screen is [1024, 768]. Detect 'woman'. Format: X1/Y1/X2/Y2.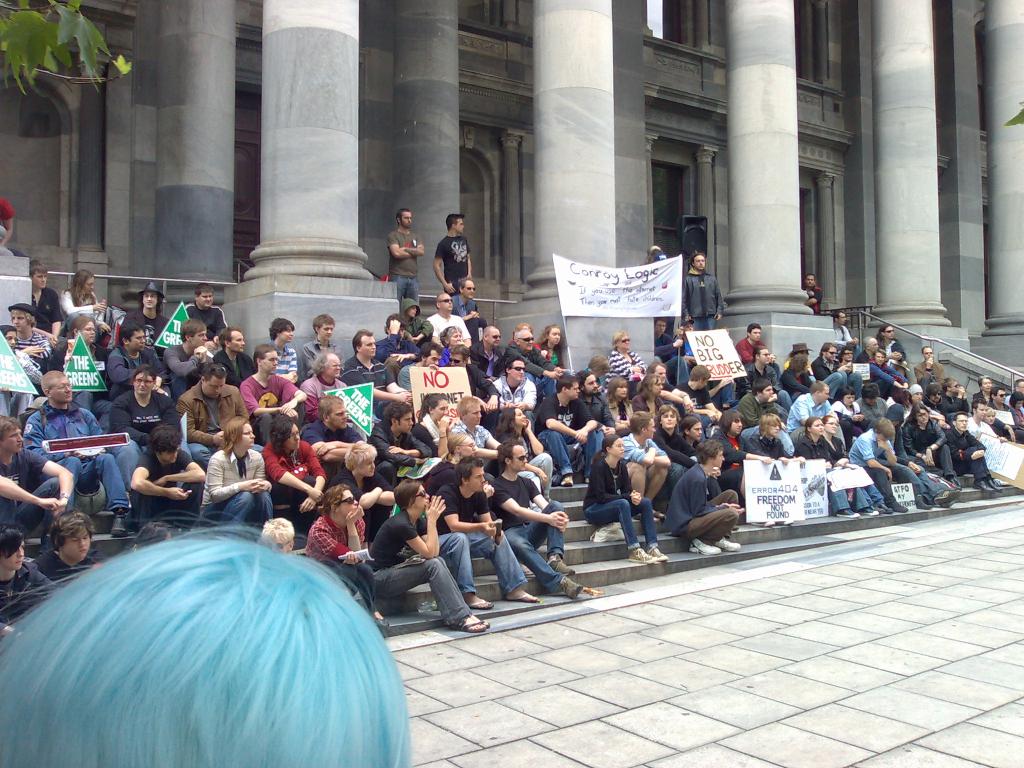
906/409/959/491.
